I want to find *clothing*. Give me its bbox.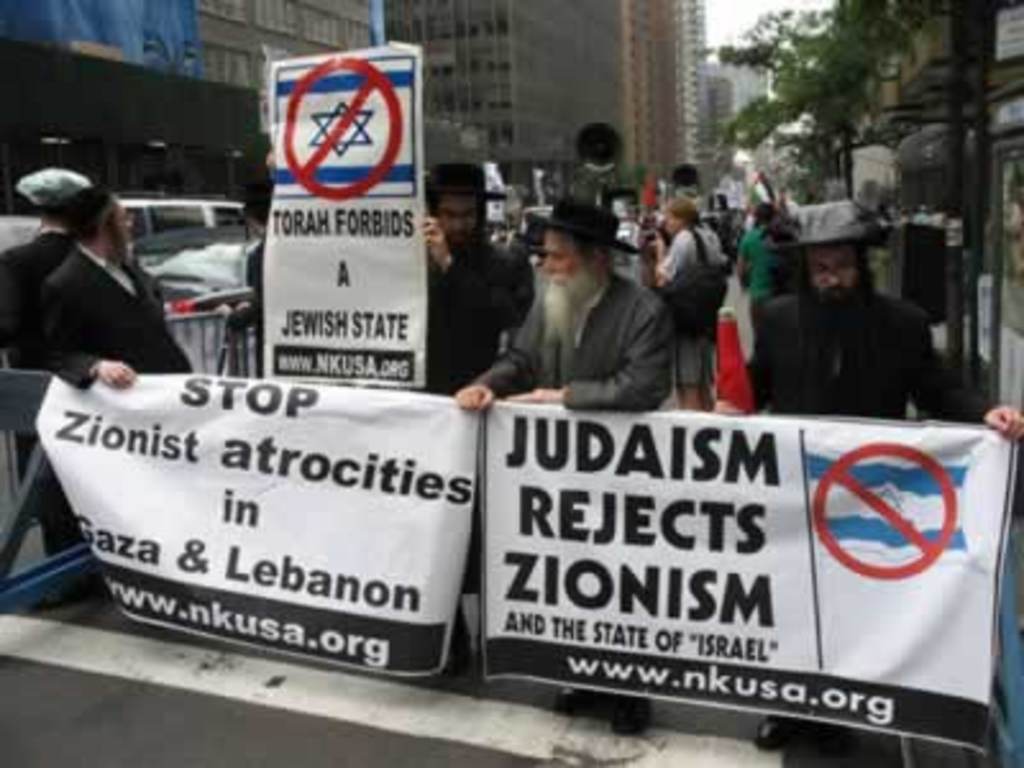
[x1=461, y1=225, x2=686, y2=415].
